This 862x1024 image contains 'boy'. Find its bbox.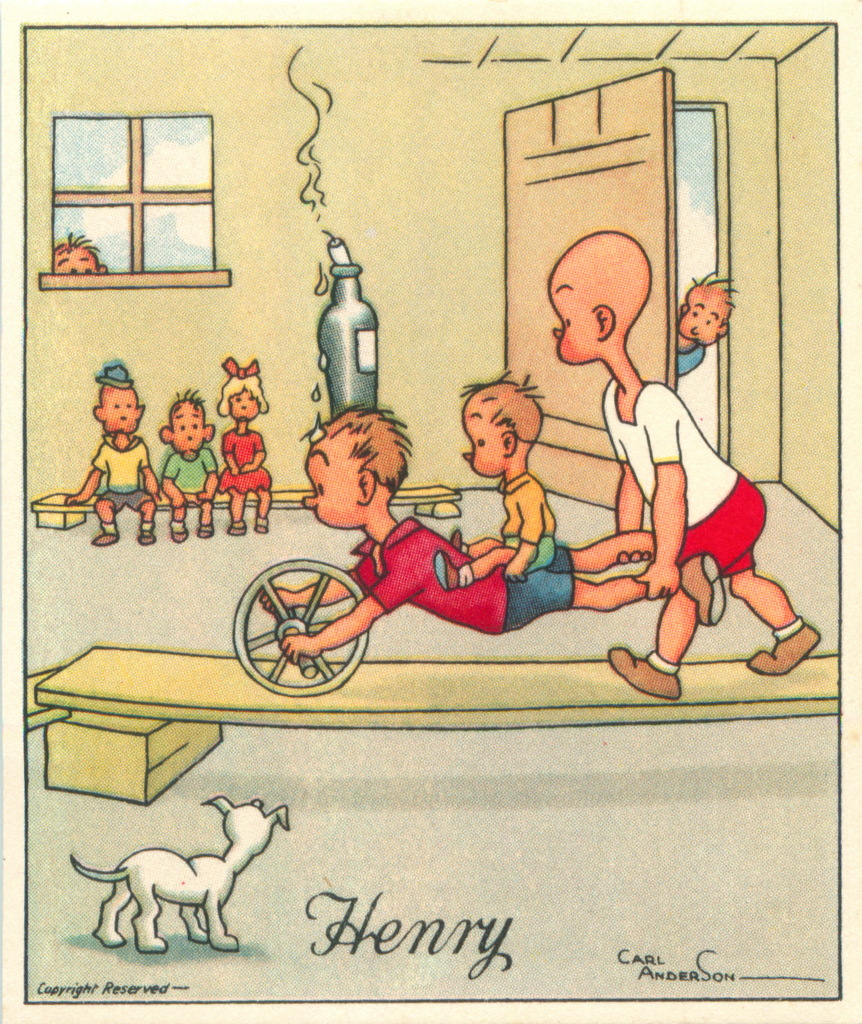
box=[548, 228, 826, 700].
